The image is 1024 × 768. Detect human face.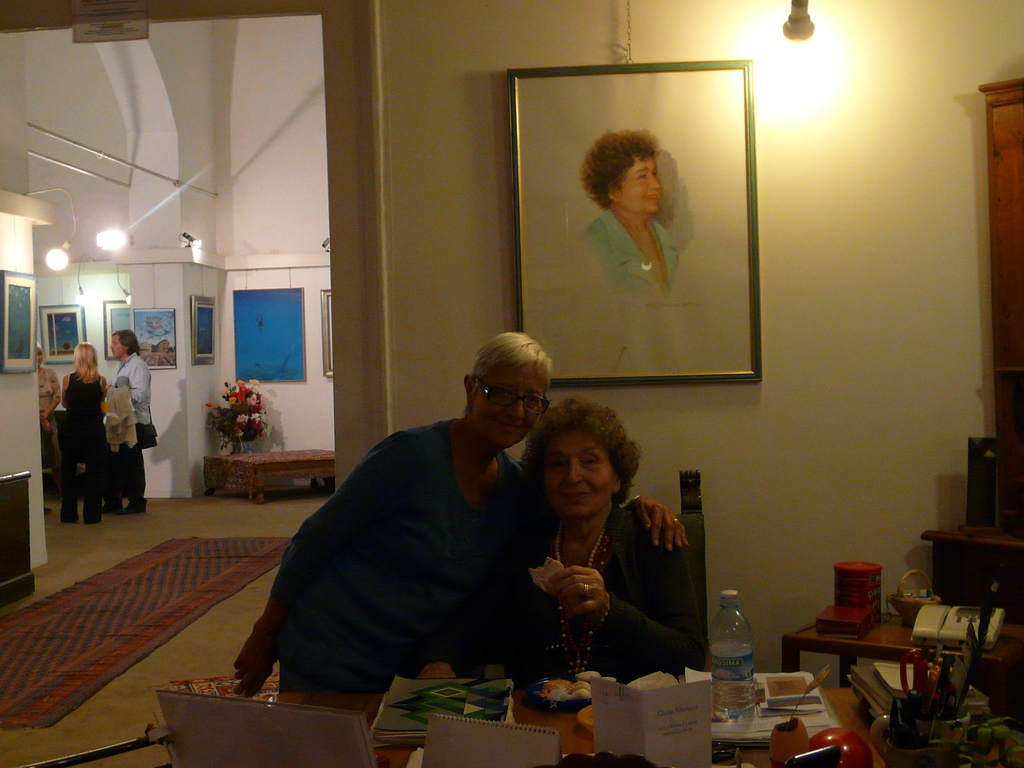
Detection: (618, 157, 660, 212).
